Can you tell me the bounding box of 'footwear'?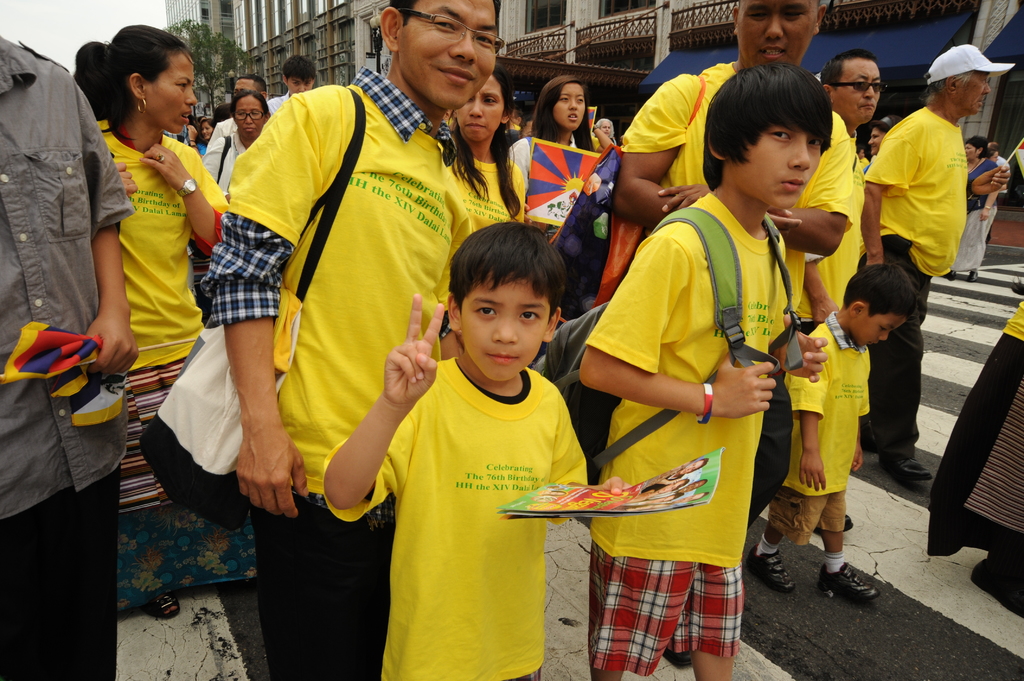
[812,507,852,540].
